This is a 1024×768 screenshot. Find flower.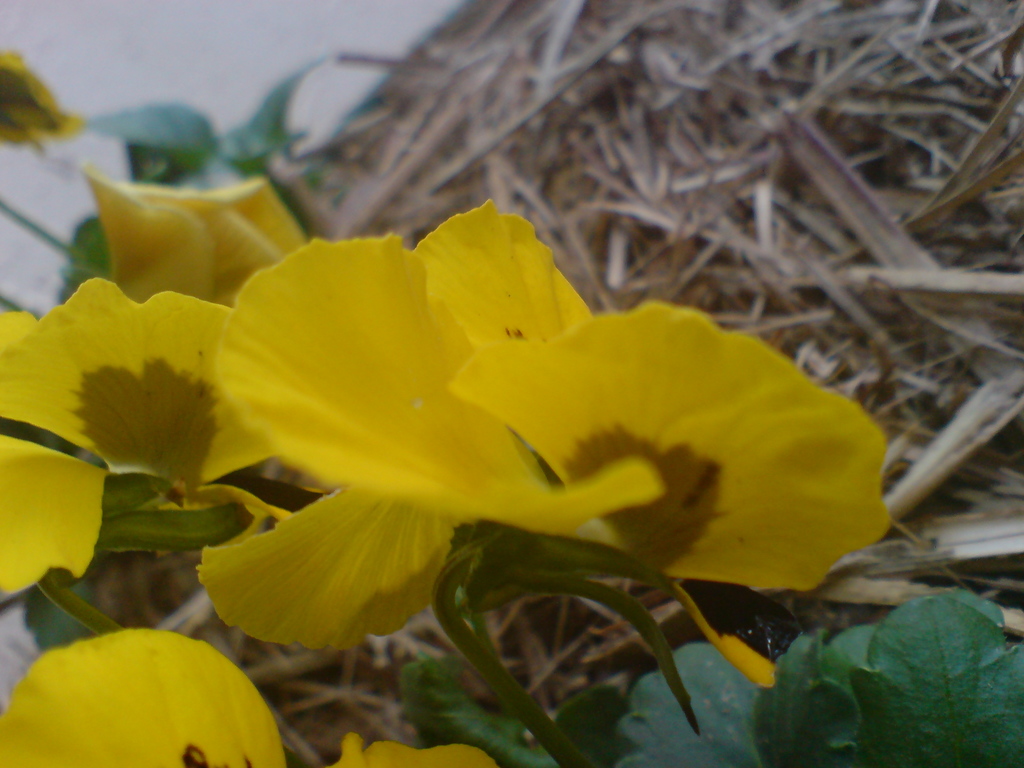
Bounding box: box=[332, 738, 499, 767].
